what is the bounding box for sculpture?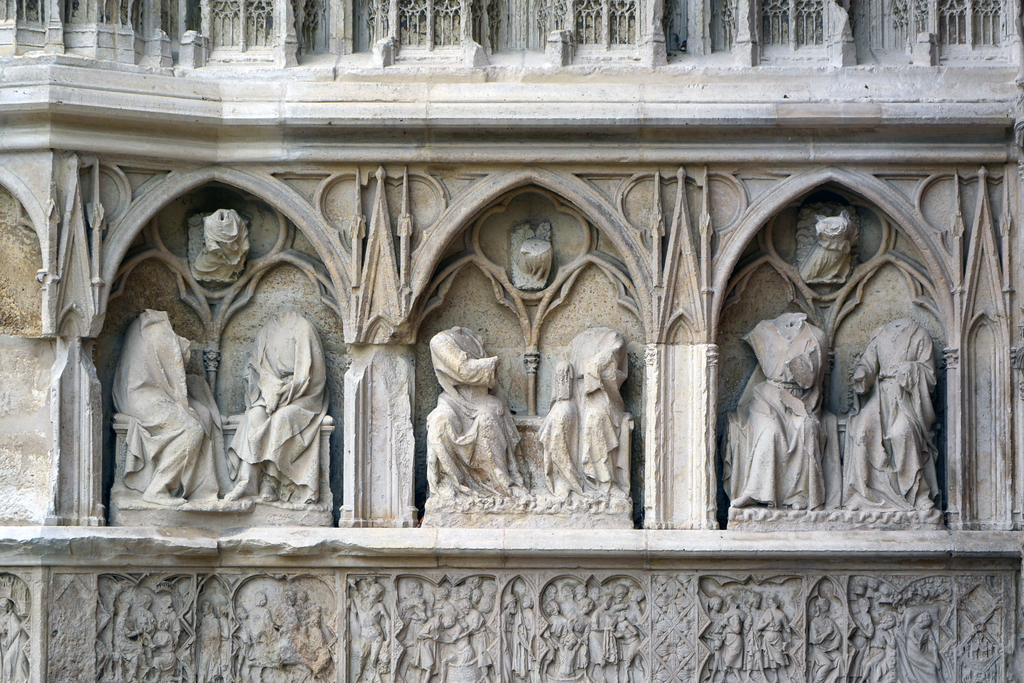
189:599:223:682.
